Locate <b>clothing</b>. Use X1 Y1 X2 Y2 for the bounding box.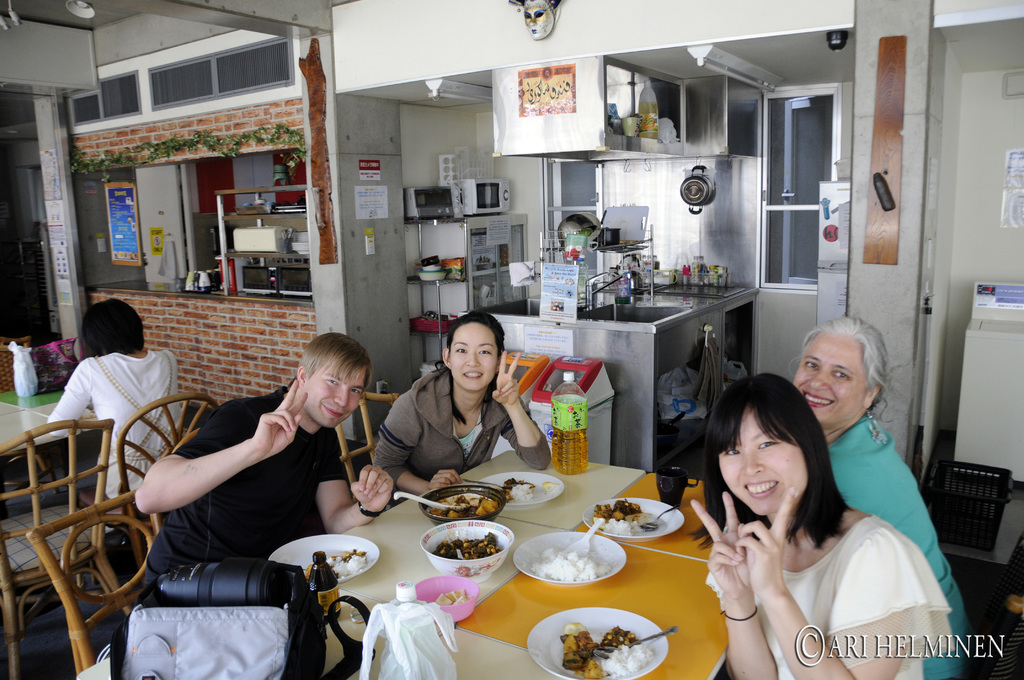
47 352 184 508.
